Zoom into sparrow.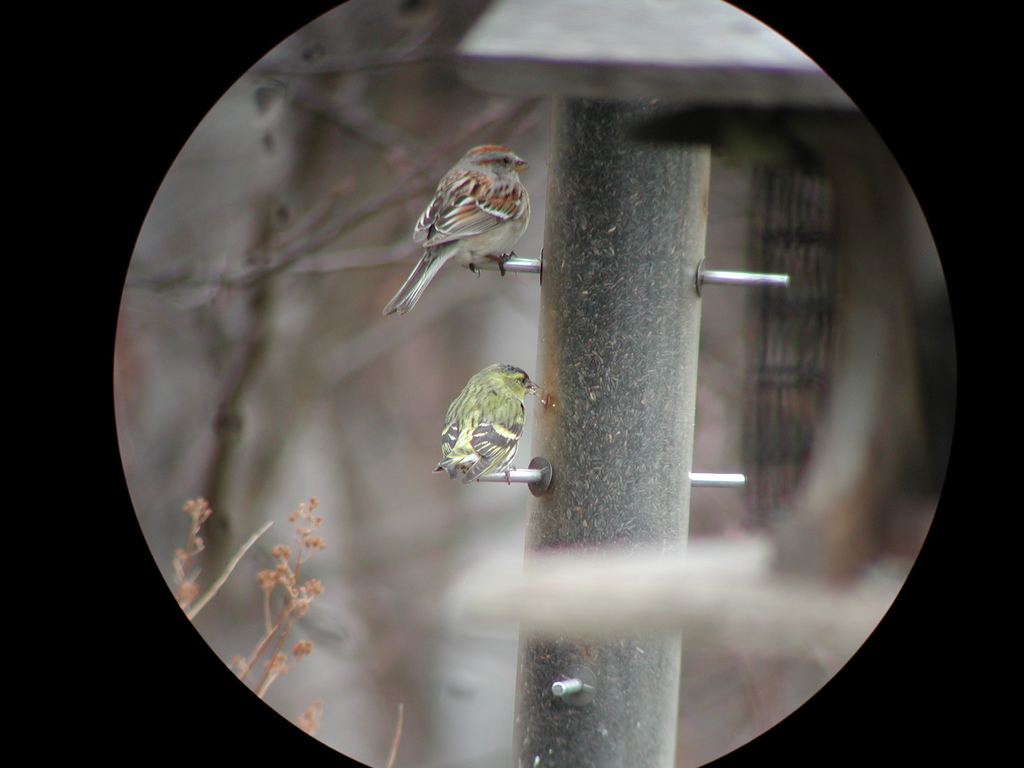
Zoom target: select_region(383, 144, 530, 315).
